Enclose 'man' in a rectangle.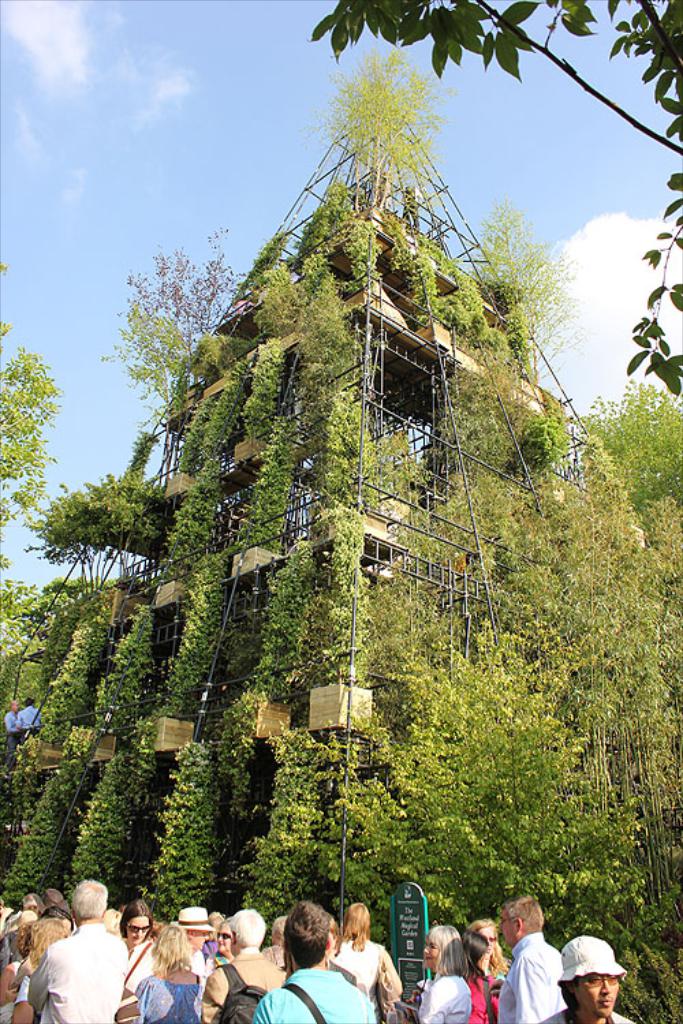
box=[493, 890, 570, 1023].
